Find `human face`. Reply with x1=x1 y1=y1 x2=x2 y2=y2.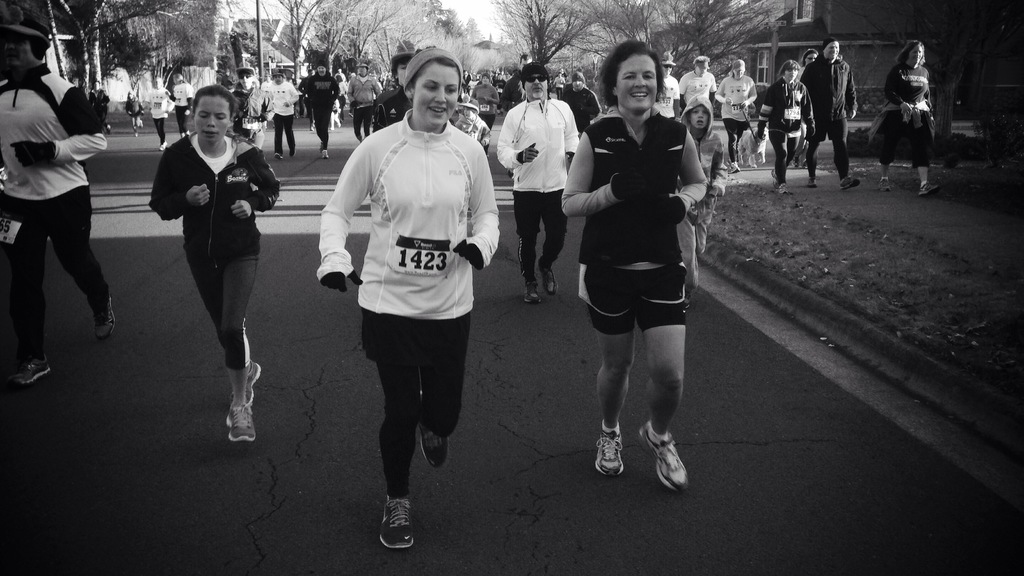
x1=195 y1=96 x2=229 y2=147.
